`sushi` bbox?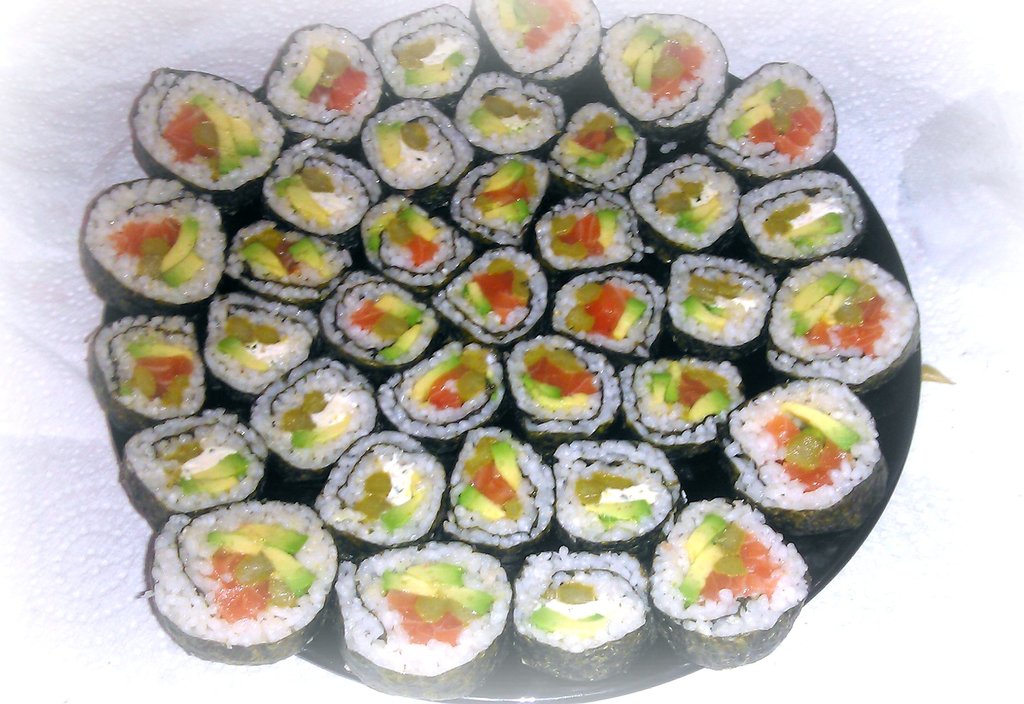
locate(660, 506, 803, 634)
